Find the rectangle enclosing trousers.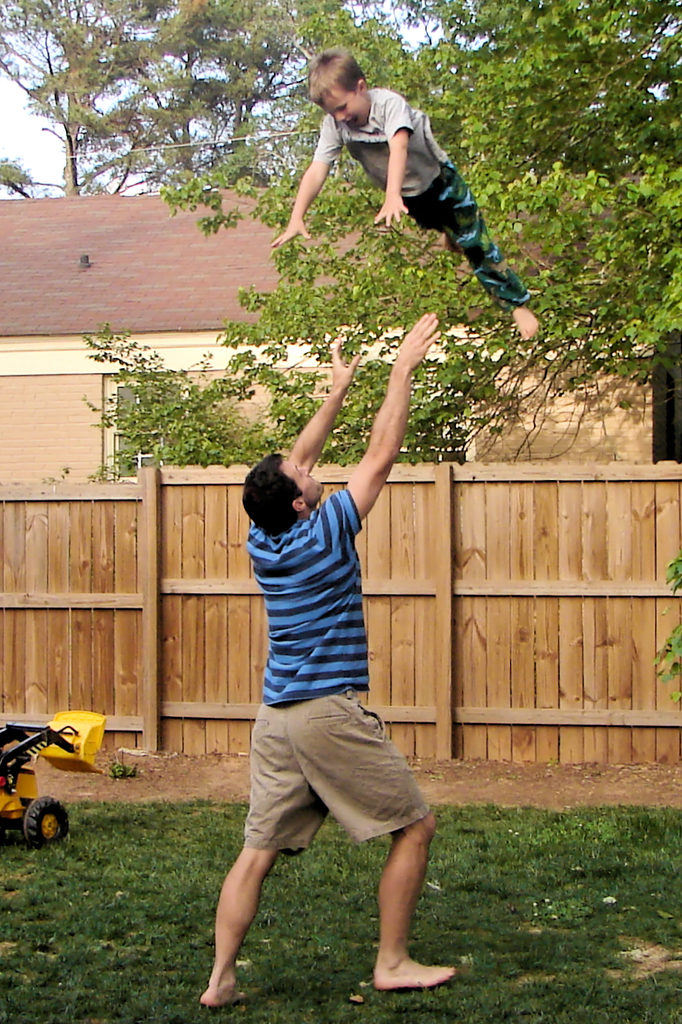
404, 157, 529, 310.
